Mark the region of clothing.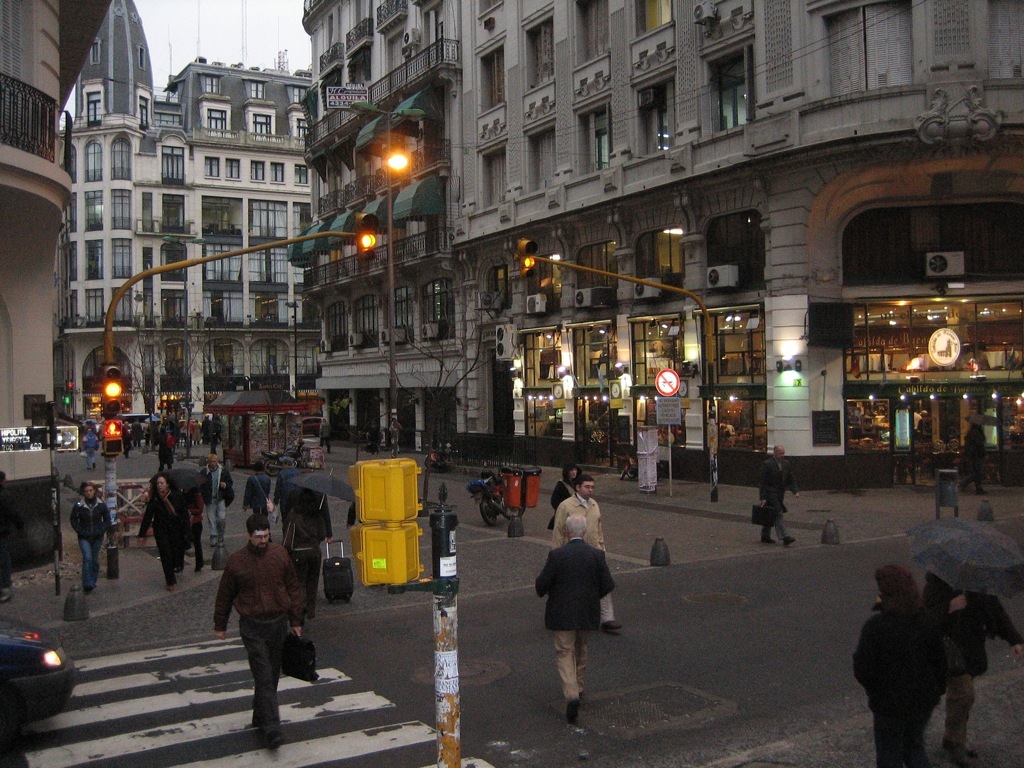
Region: l=930, t=593, r=1019, b=749.
